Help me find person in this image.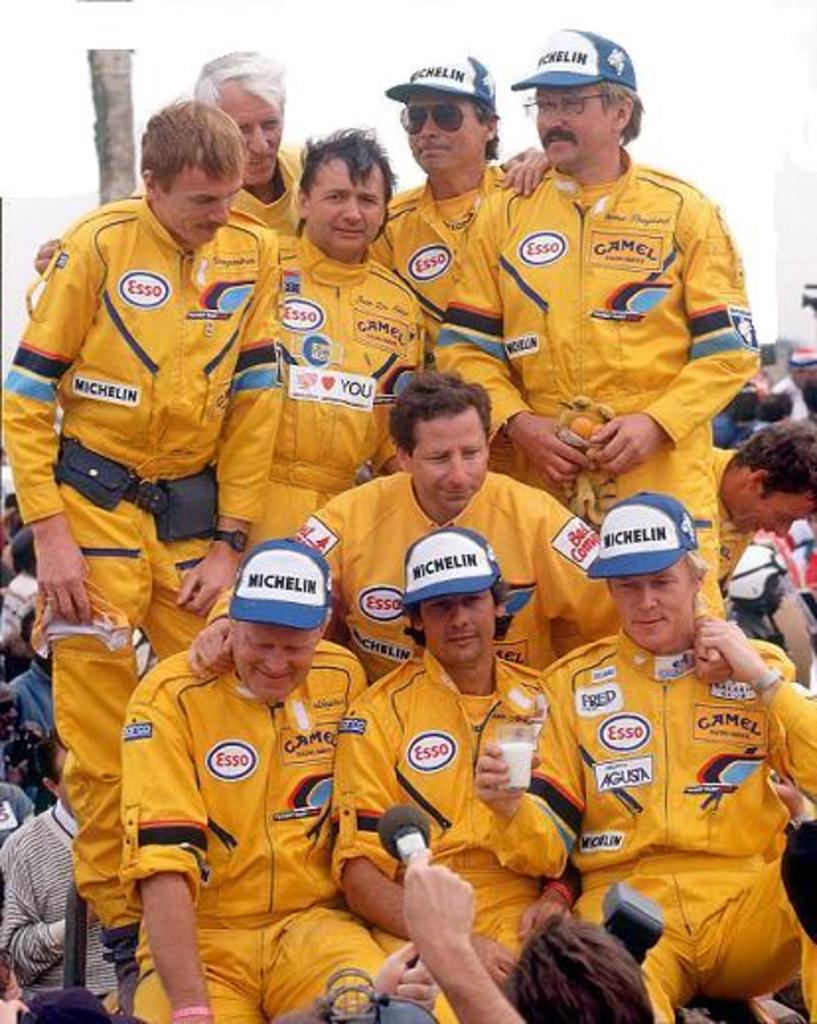
Found it: bbox(720, 539, 801, 645).
